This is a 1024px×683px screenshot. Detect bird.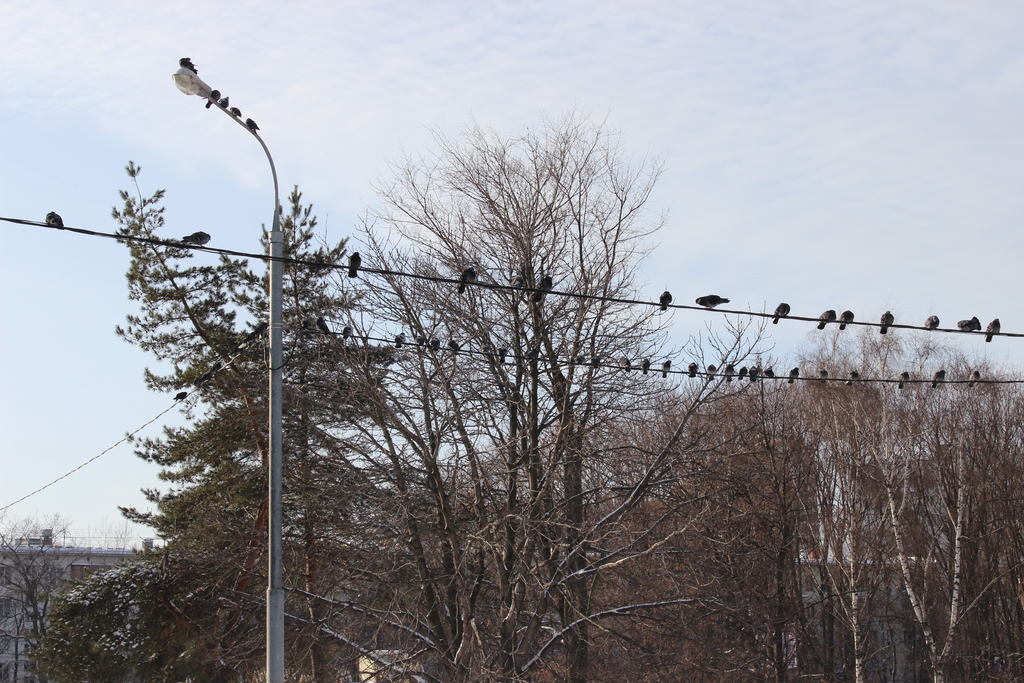
crop(392, 332, 404, 354).
